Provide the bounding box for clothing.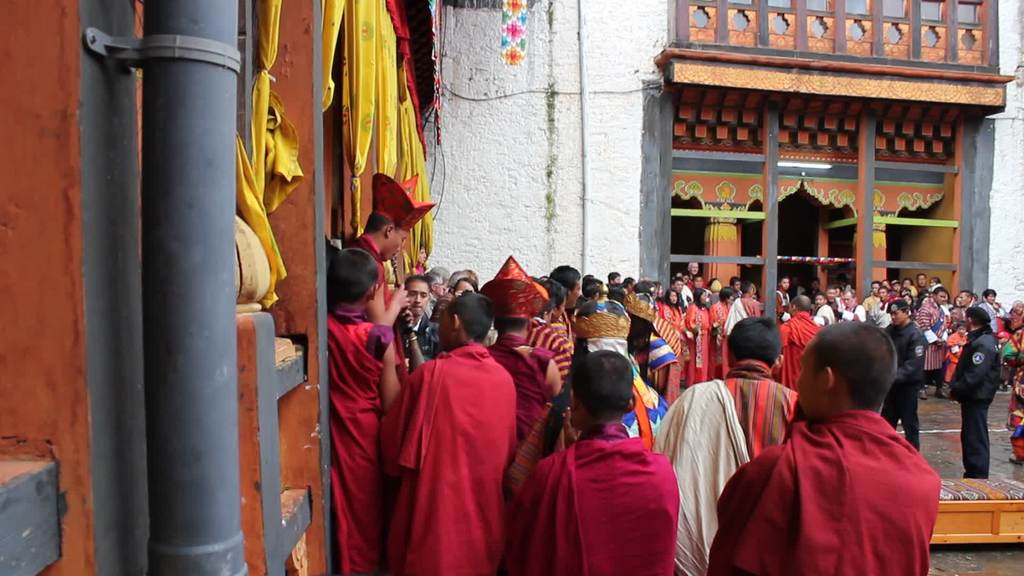
{"x1": 394, "y1": 340, "x2": 516, "y2": 574}.
